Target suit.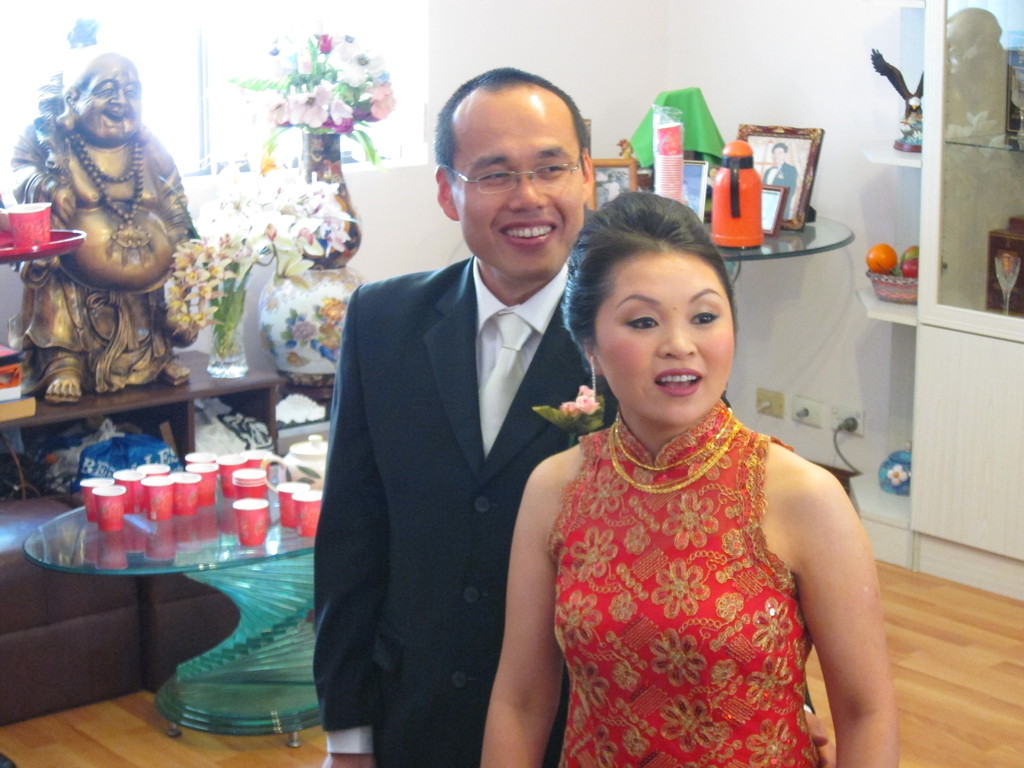
Target region: {"left": 310, "top": 251, "right": 616, "bottom": 764}.
